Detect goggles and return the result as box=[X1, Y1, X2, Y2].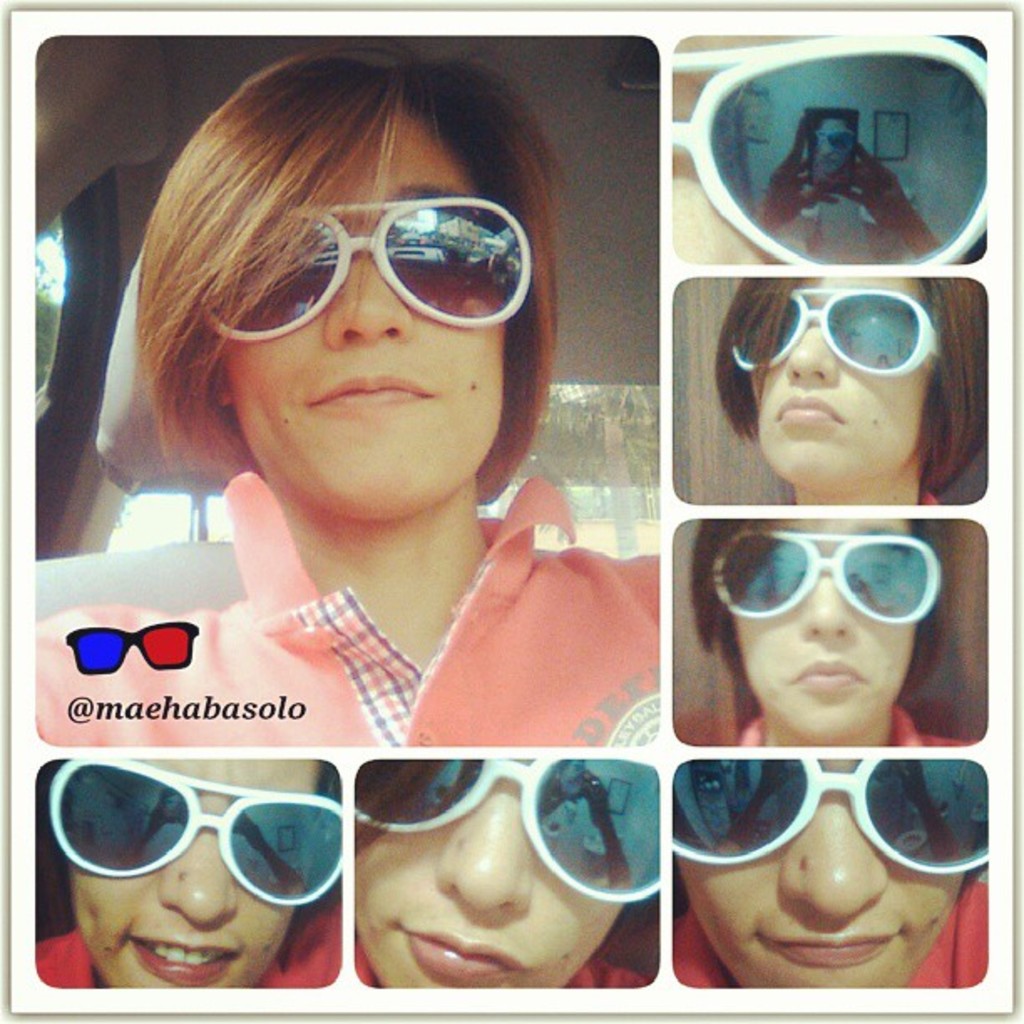
box=[192, 192, 537, 336].
